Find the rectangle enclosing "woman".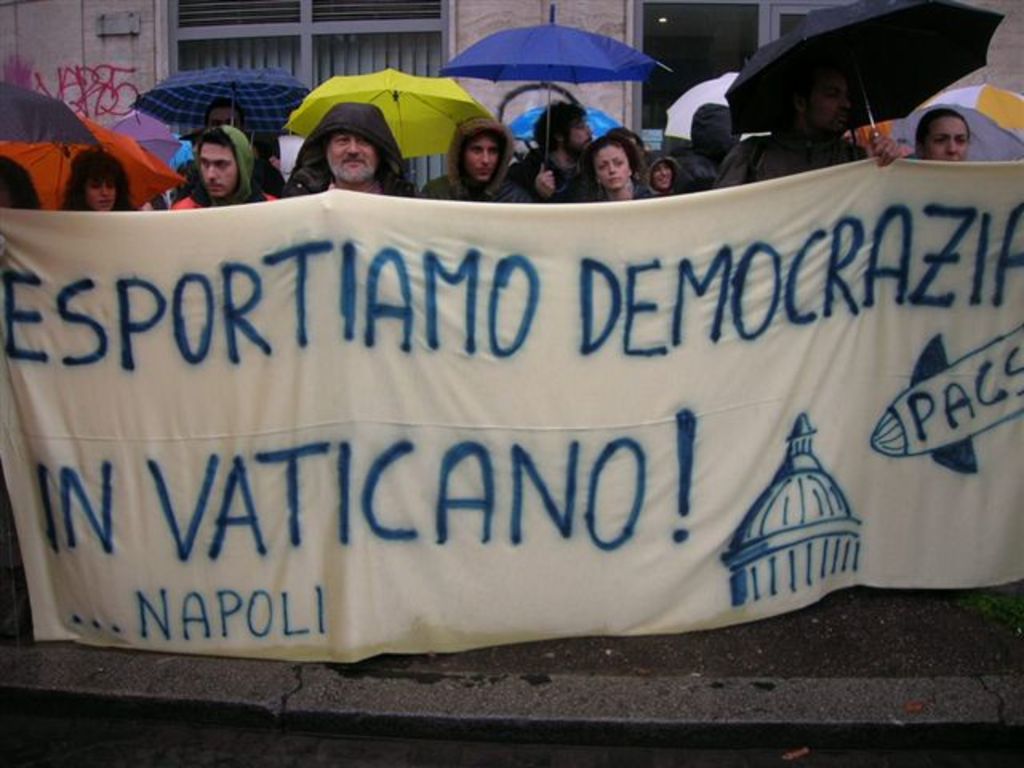
BBox(586, 131, 654, 214).
